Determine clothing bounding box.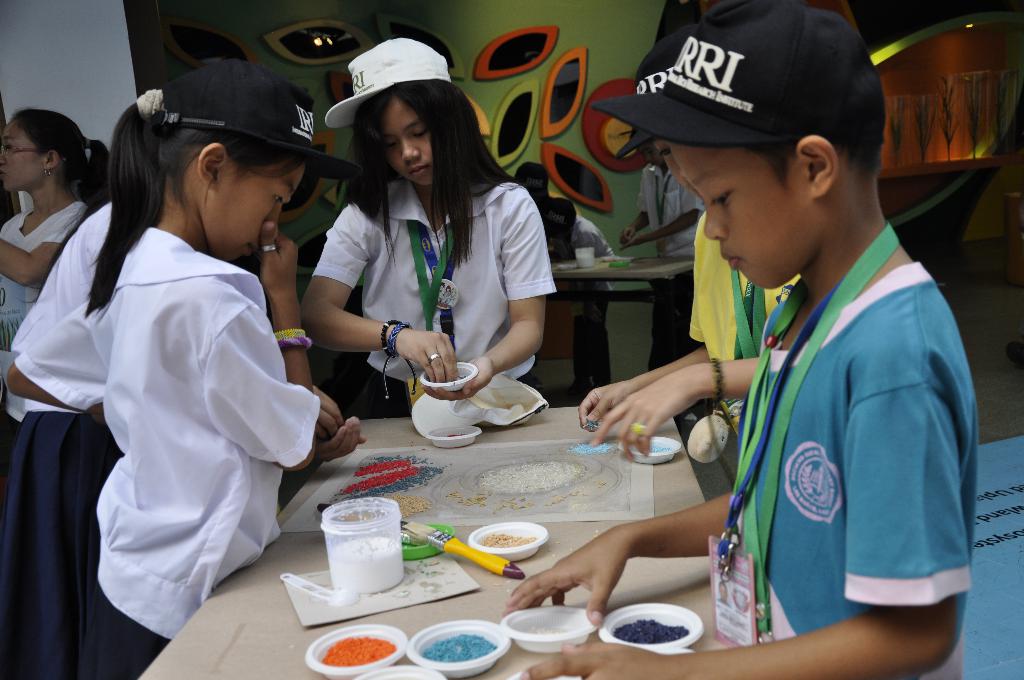
Determined: (627, 159, 726, 386).
